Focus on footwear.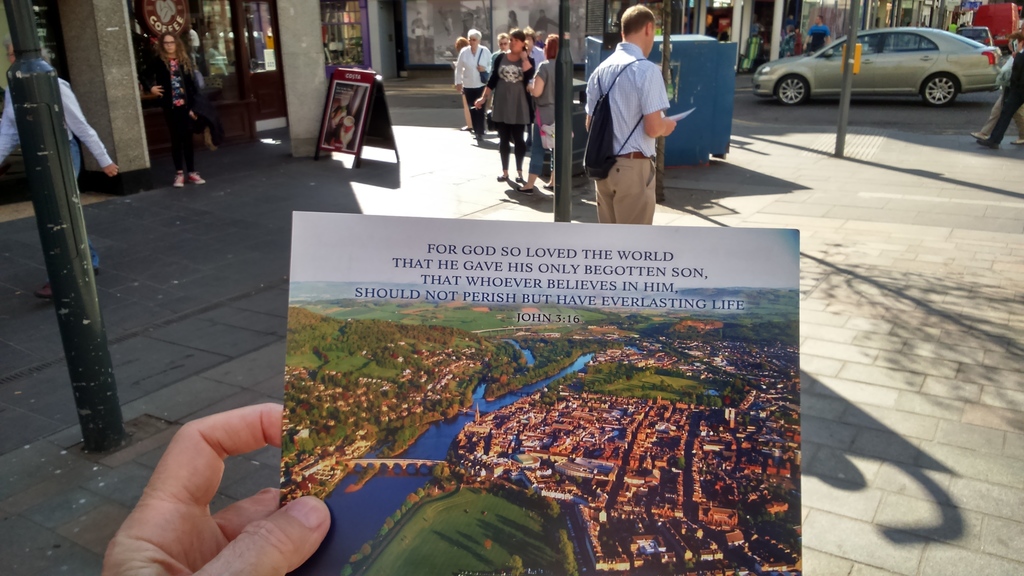
Focused at bbox(967, 134, 987, 143).
